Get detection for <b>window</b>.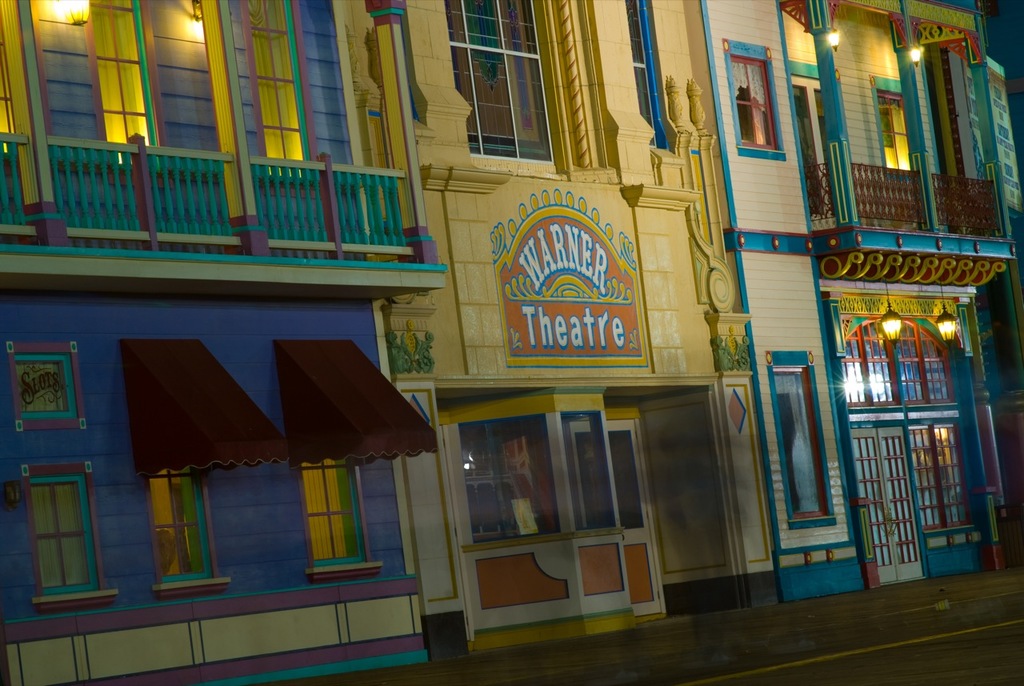
Detection: 763 340 844 531.
